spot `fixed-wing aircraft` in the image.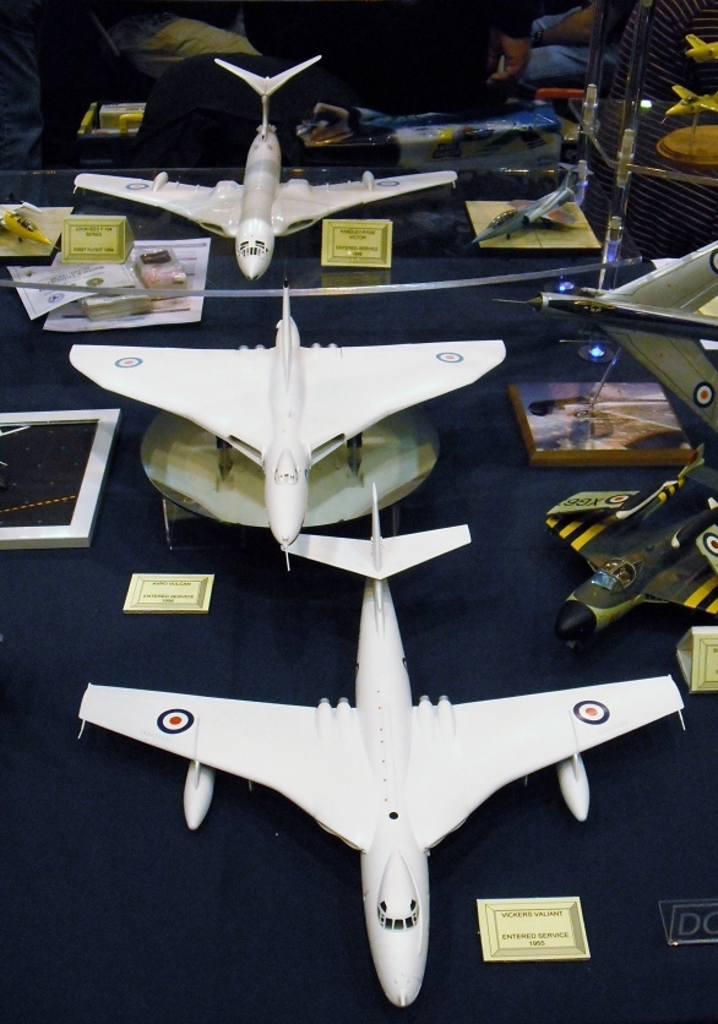
`fixed-wing aircraft` found at (left=662, top=82, right=717, bottom=116).
